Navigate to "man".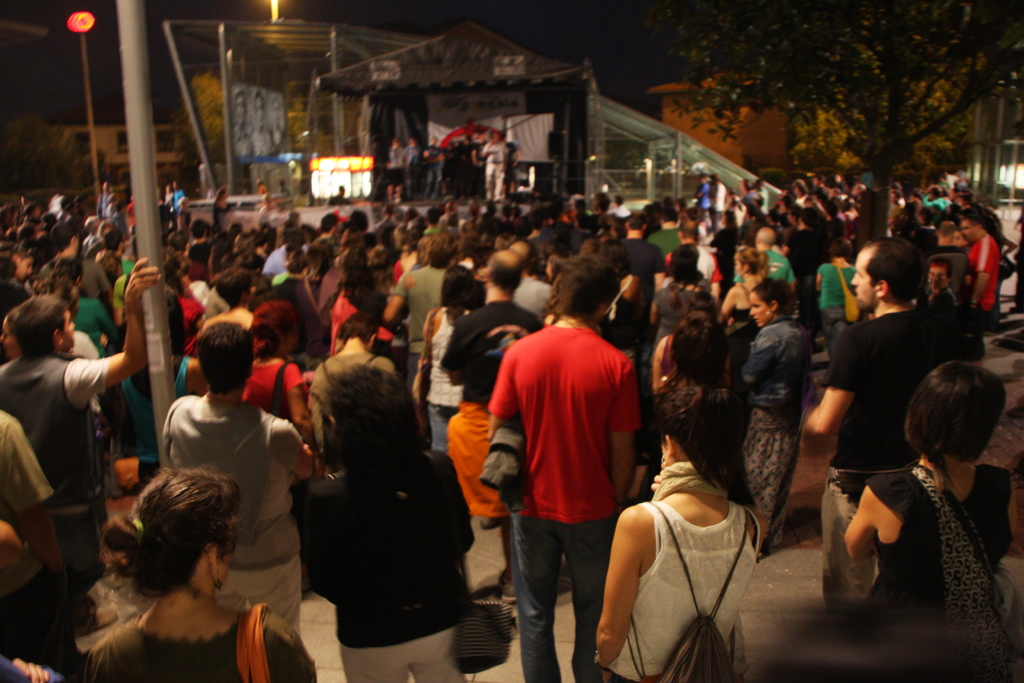
Navigation target: 953 205 1000 329.
